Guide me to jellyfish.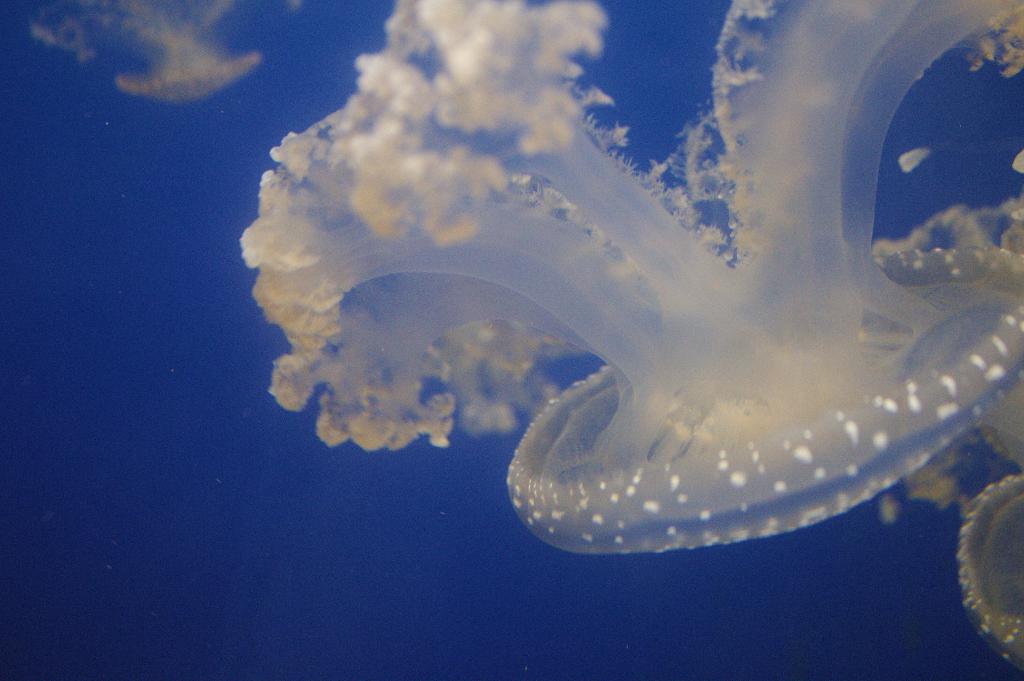
Guidance: pyautogui.locateOnScreen(234, 0, 1023, 556).
